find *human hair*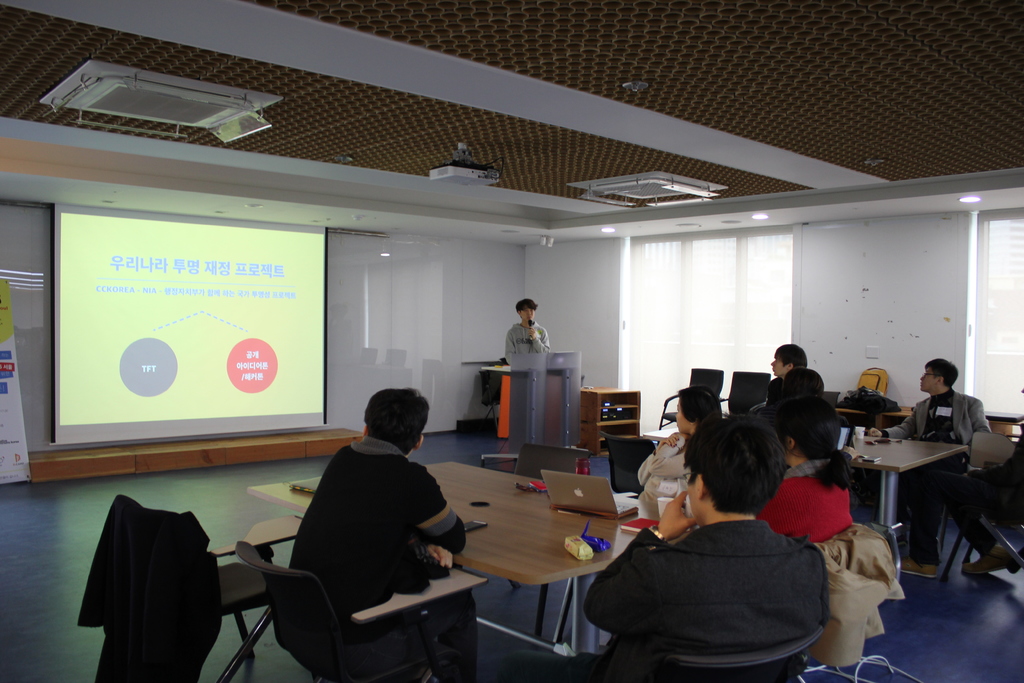
pyautogui.locateOnScreen(785, 399, 858, 493)
